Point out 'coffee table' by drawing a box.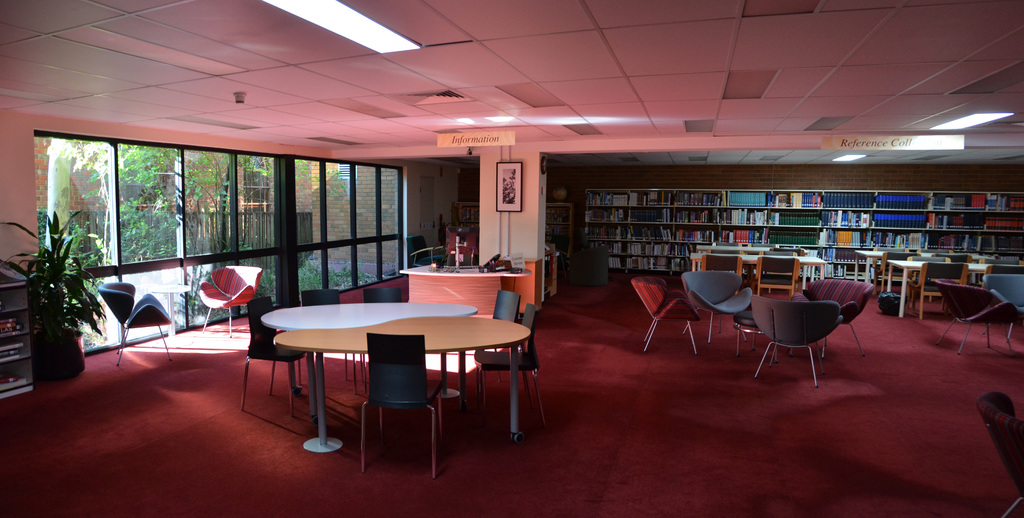
253/290/522/464.
